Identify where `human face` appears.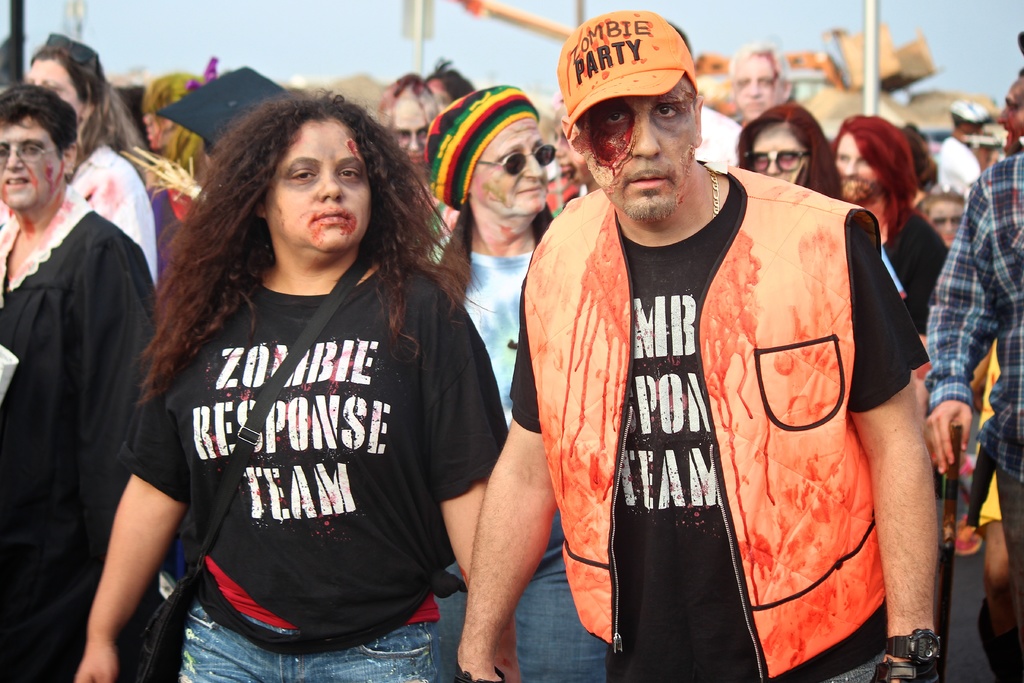
Appears at (390,101,430,173).
